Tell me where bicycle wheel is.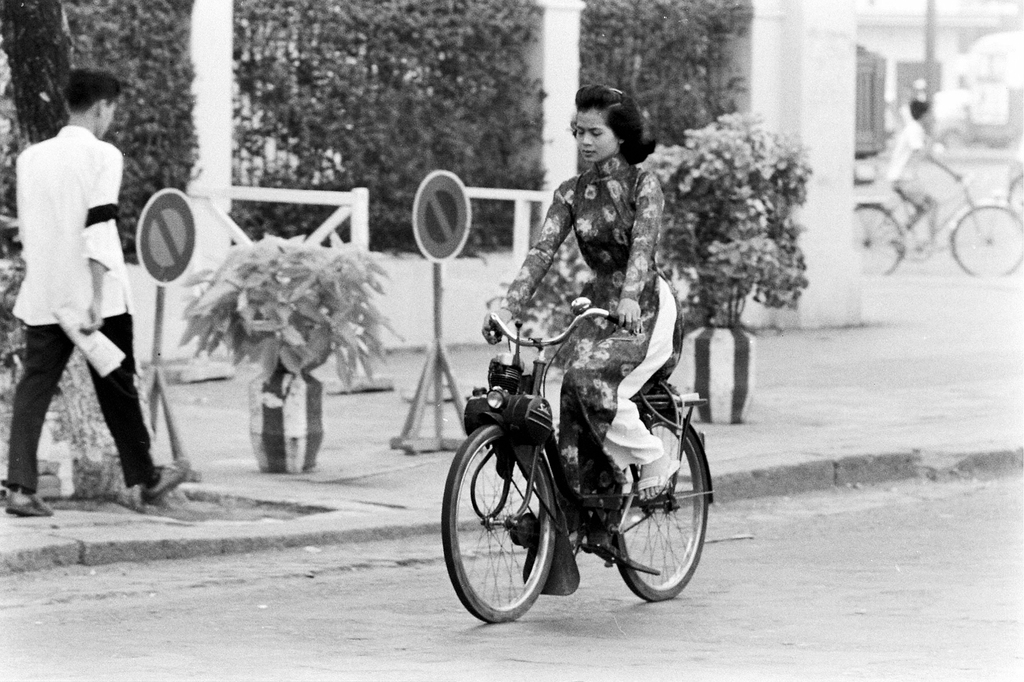
bicycle wheel is at l=1007, t=167, r=1023, b=227.
